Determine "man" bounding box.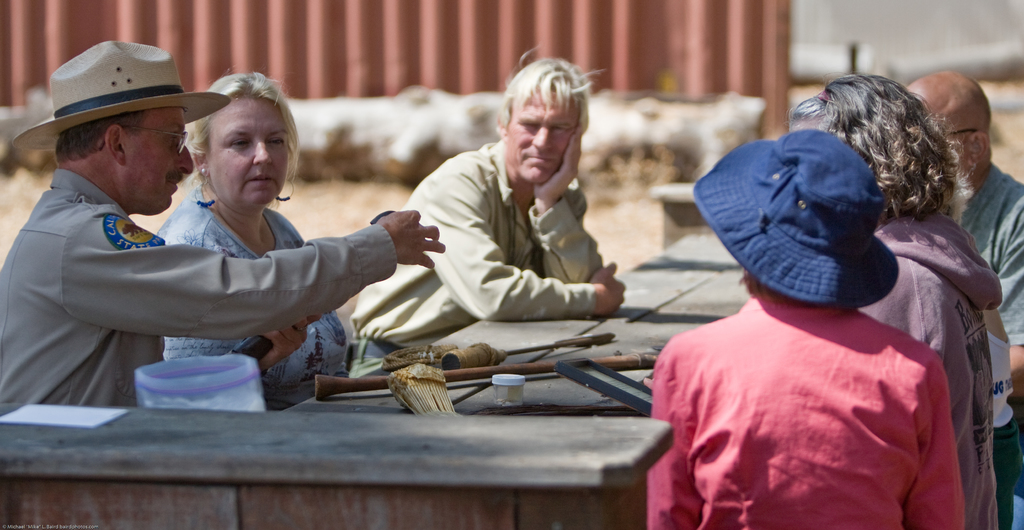
Determined: left=0, top=40, right=444, bottom=417.
